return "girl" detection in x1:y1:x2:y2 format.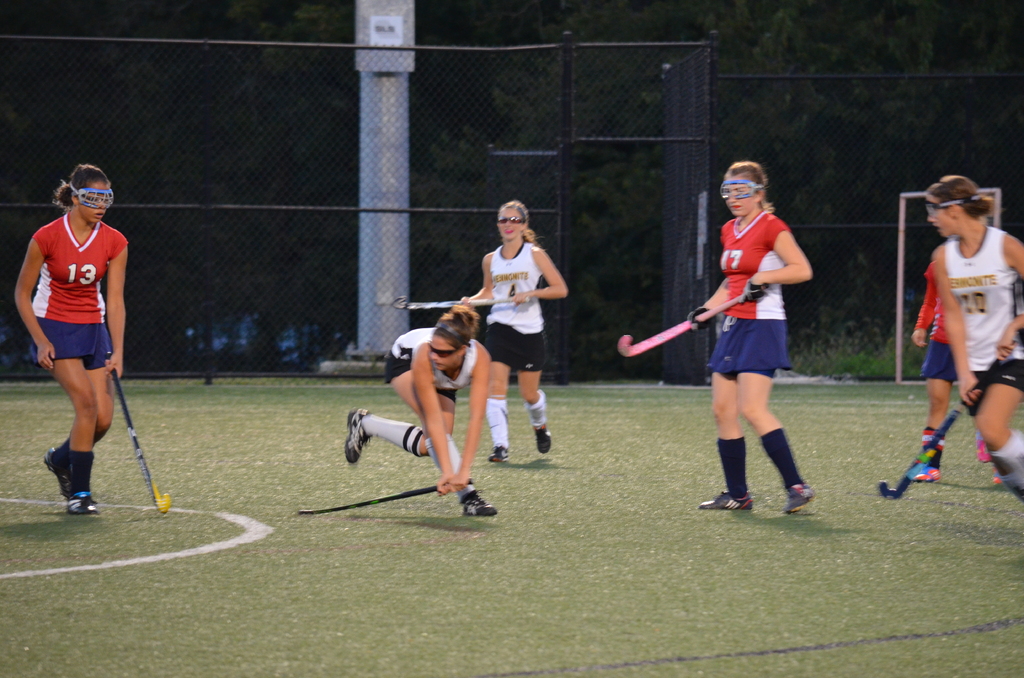
927:175:1023:504.
